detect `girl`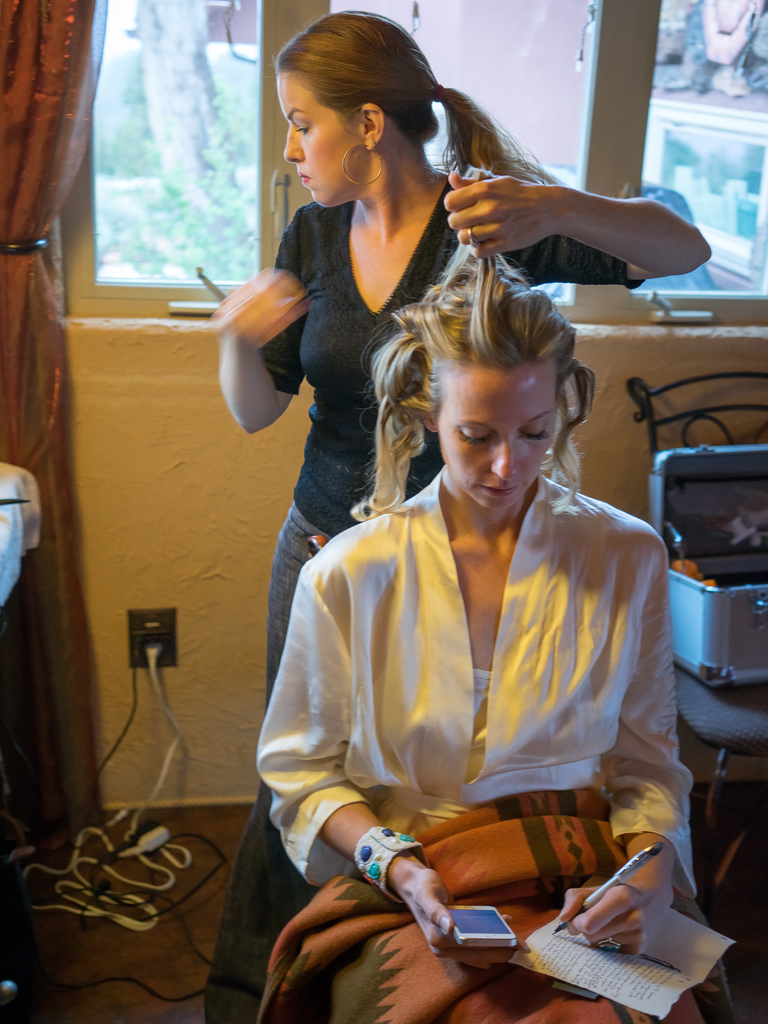
Rect(252, 171, 746, 1023)
